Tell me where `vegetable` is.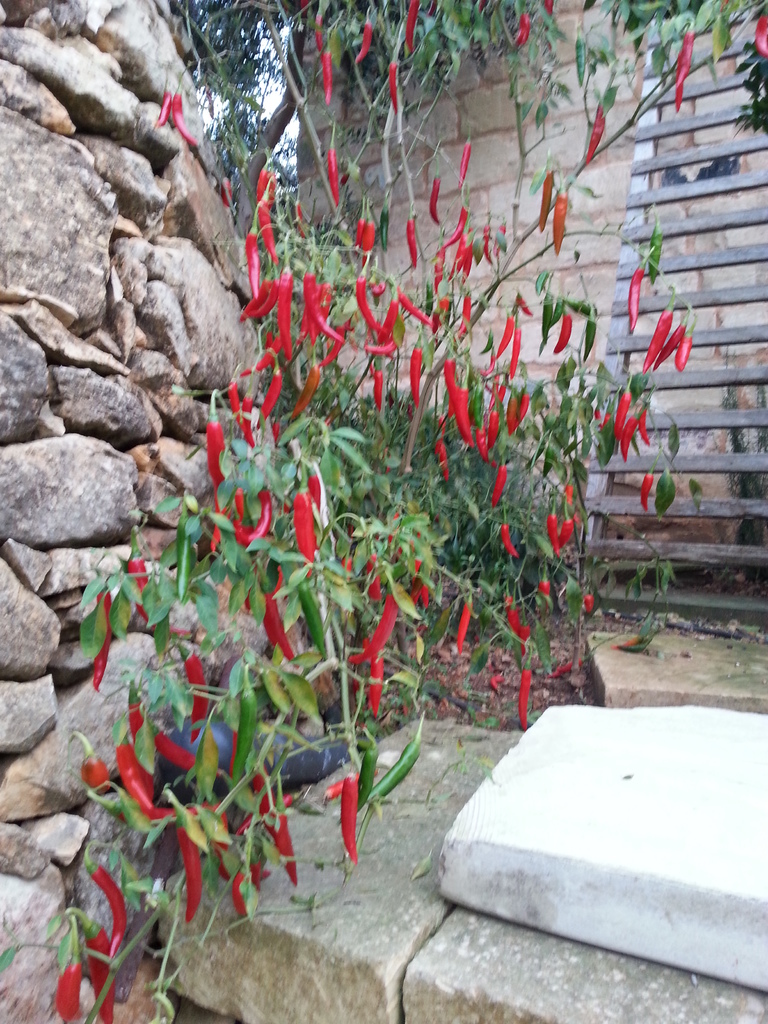
`vegetable` is at {"left": 111, "top": 743, "right": 177, "bottom": 817}.
